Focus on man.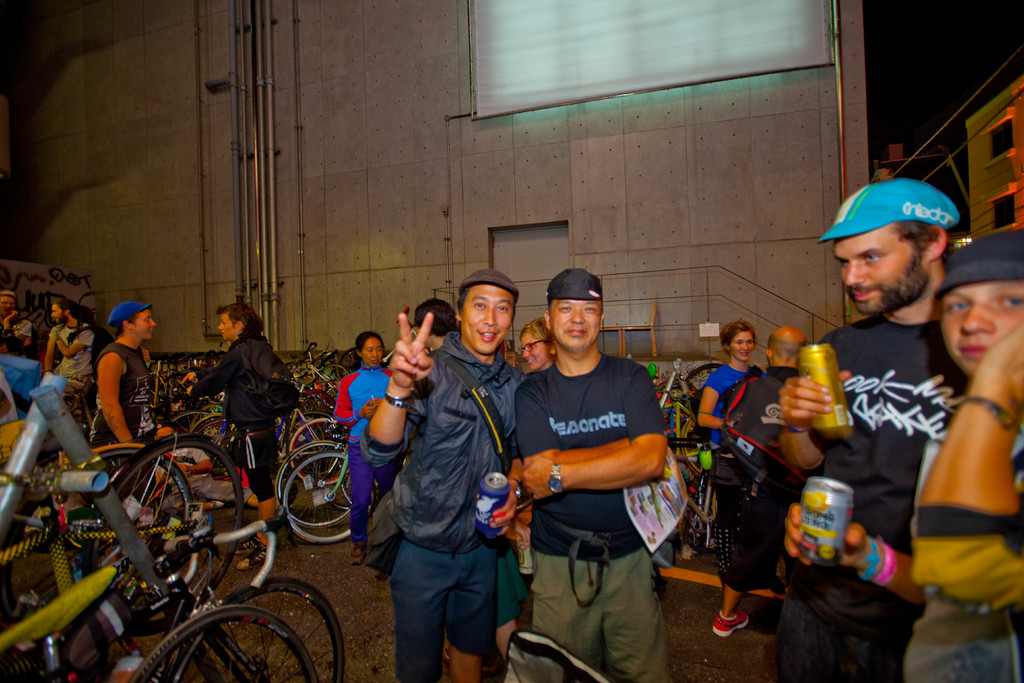
Focused at x1=495 y1=254 x2=692 y2=678.
